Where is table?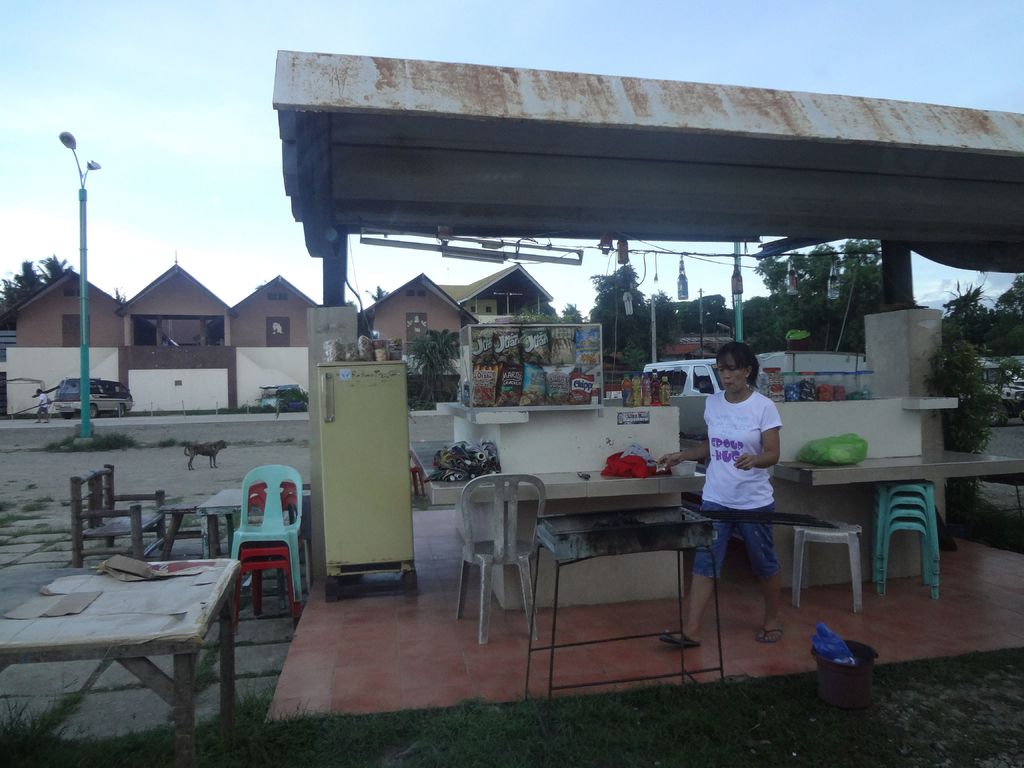
(left=199, top=486, right=244, bottom=553).
